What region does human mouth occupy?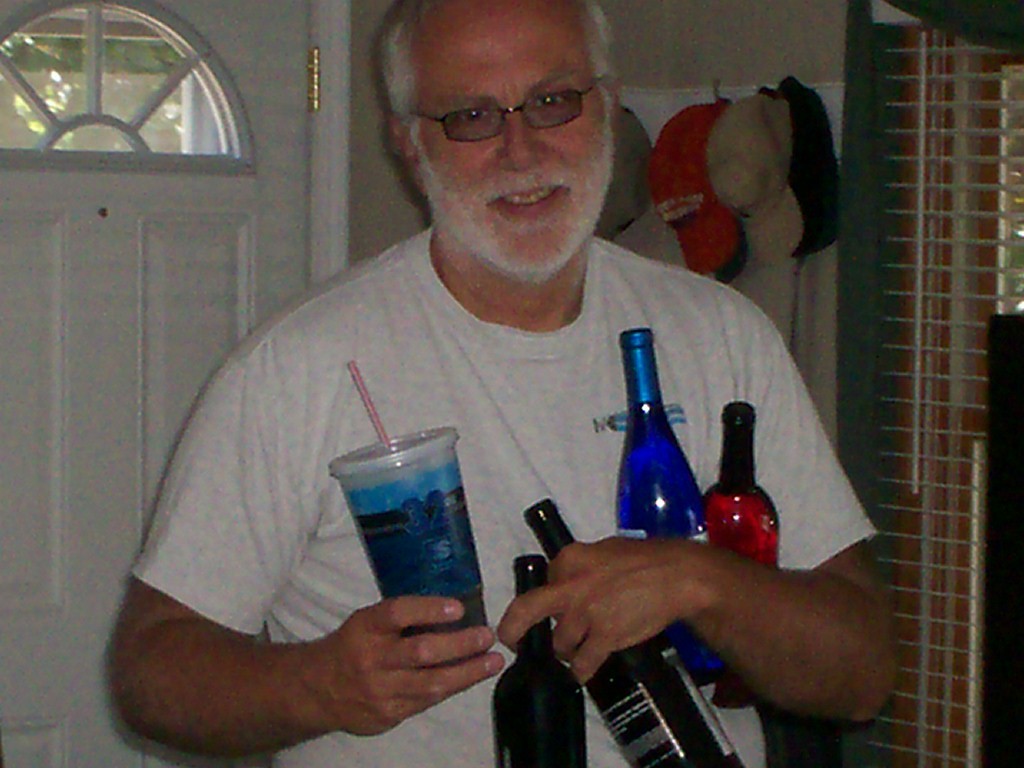
(x1=495, y1=186, x2=563, y2=218).
